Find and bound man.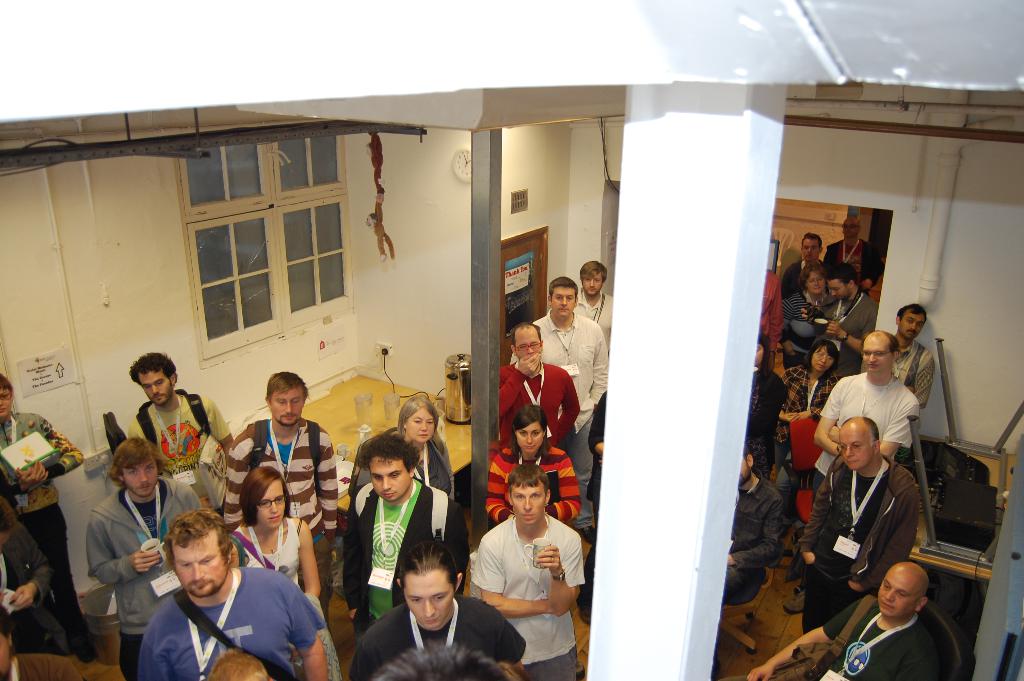
Bound: [x1=808, y1=326, x2=924, y2=502].
